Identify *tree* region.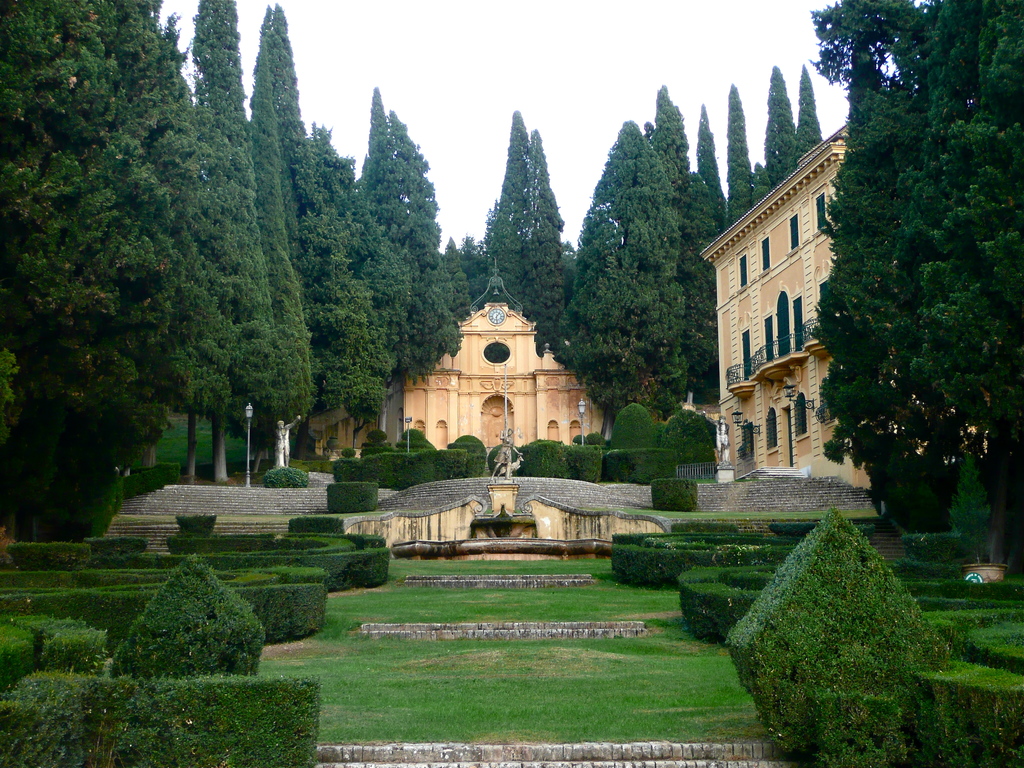
Region: BBox(700, 102, 726, 226).
